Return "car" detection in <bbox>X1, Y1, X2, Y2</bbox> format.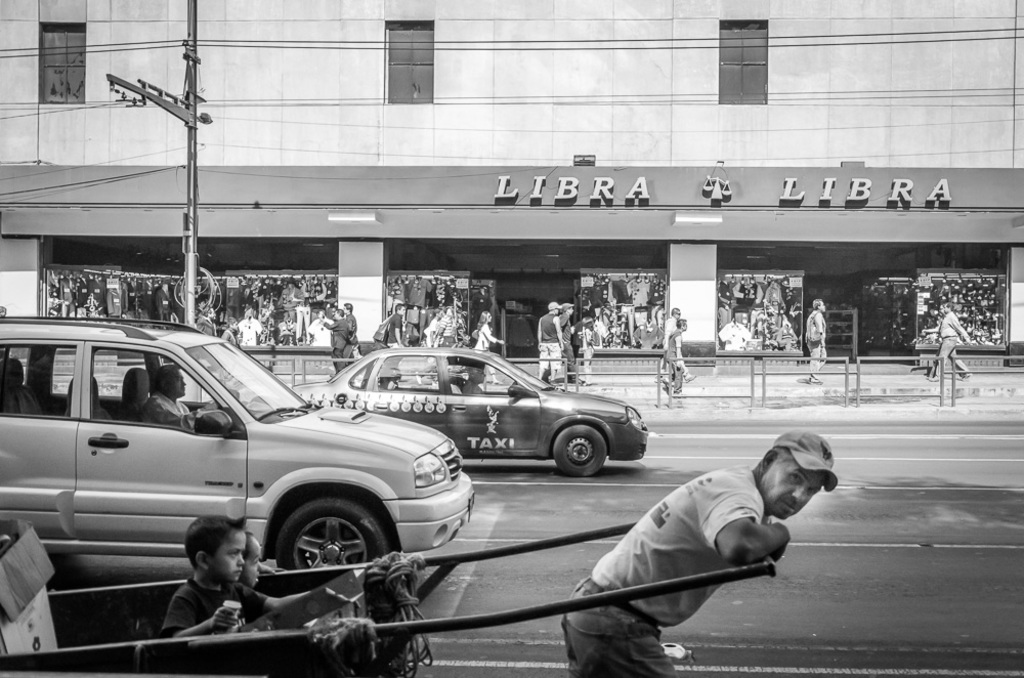
<bbox>1, 323, 480, 594</bbox>.
